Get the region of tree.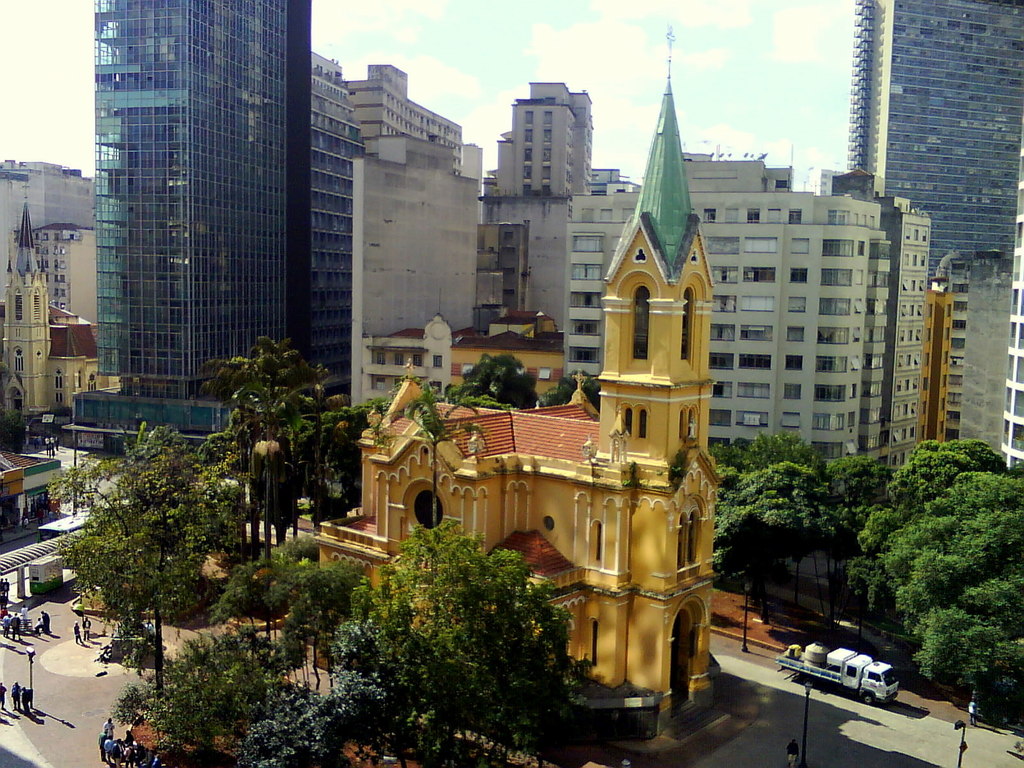
{"x1": 355, "y1": 522, "x2": 590, "y2": 767}.
